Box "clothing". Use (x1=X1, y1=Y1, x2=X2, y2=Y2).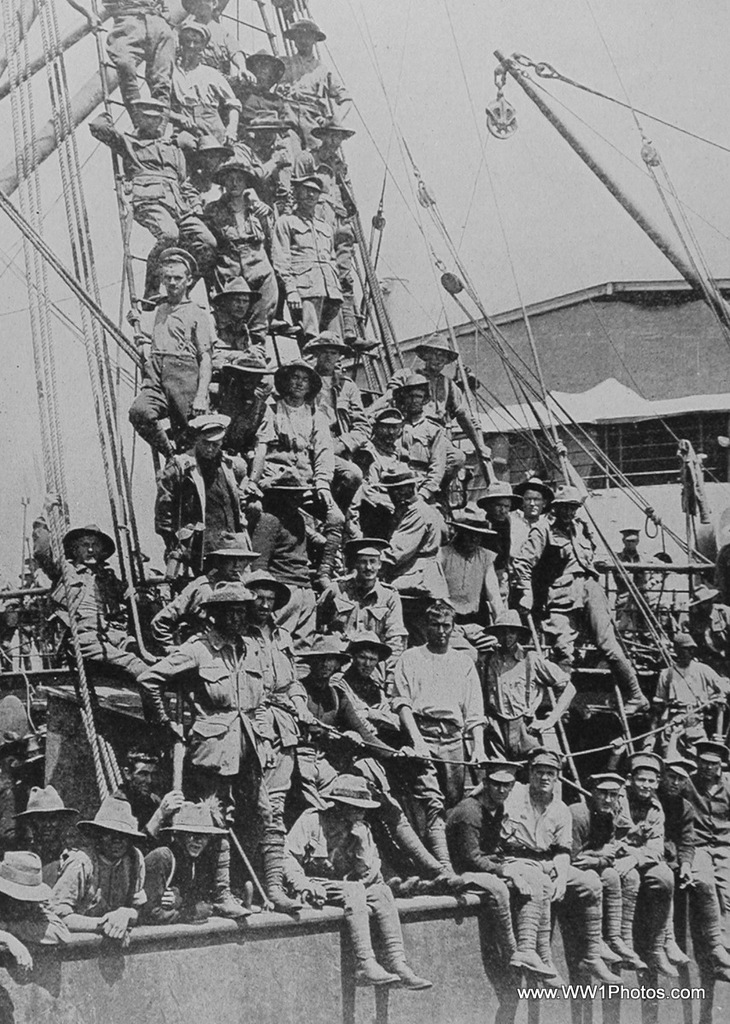
(x1=156, y1=49, x2=240, y2=165).
